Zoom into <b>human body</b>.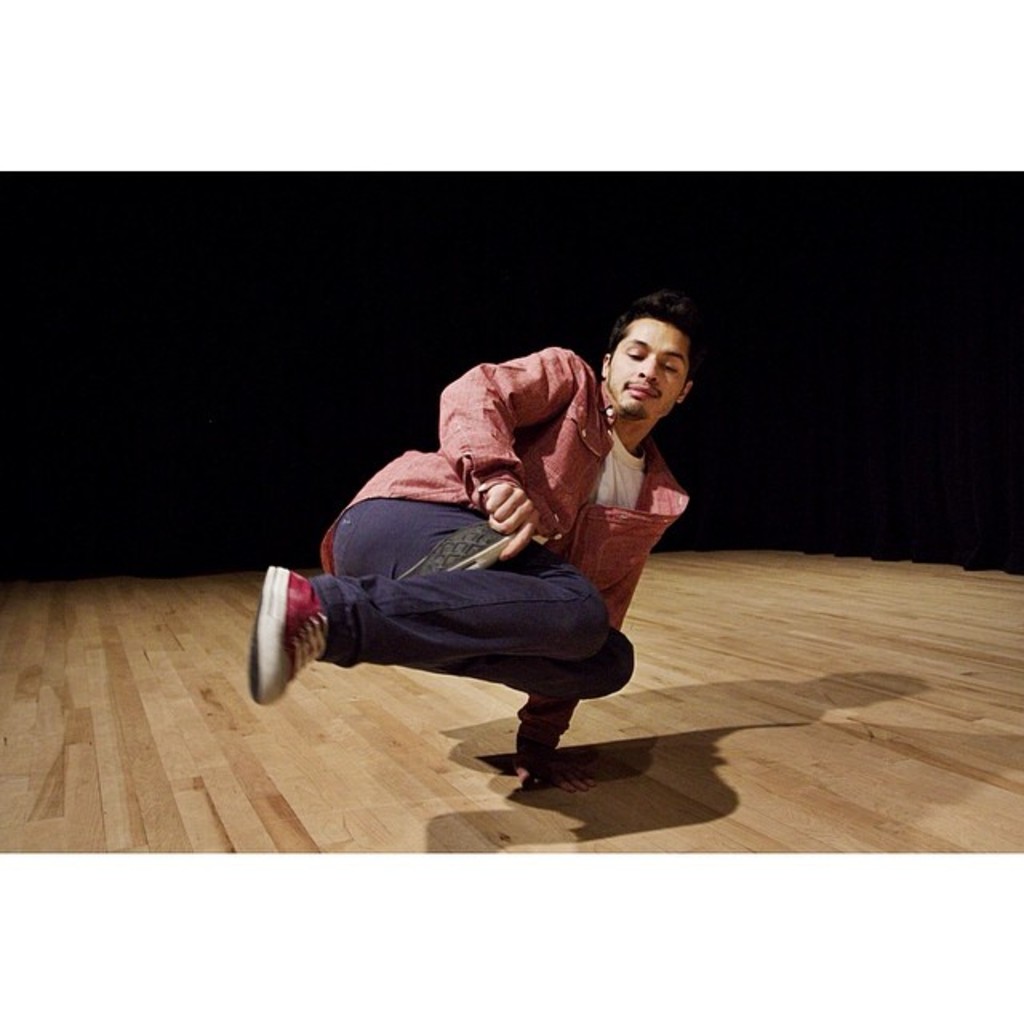
Zoom target: 274 301 710 800.
